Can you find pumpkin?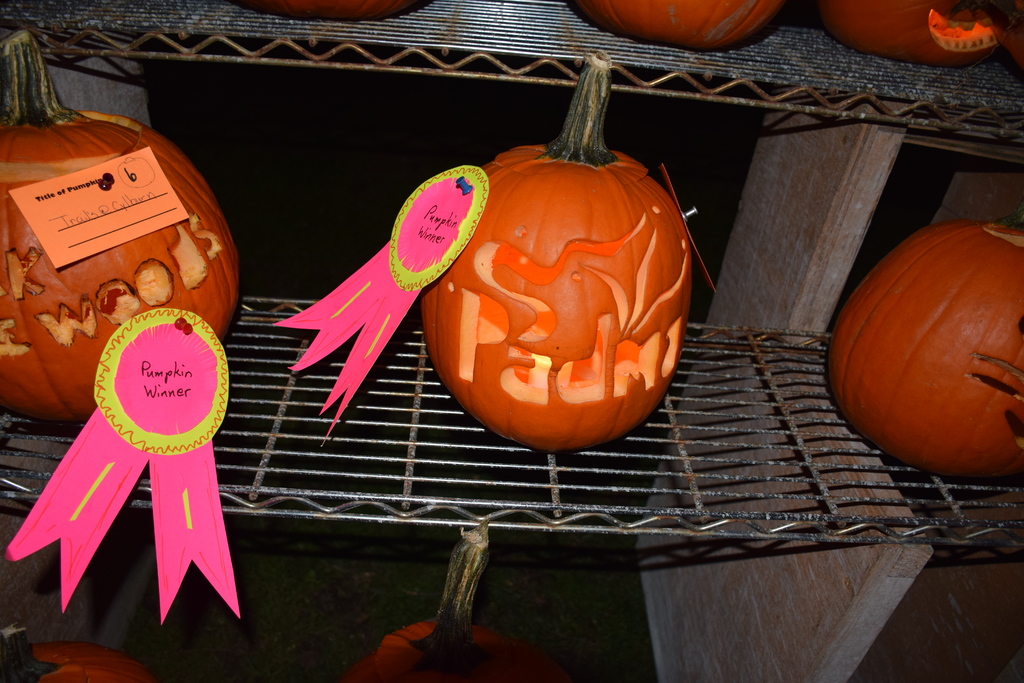
Yes, bounding box: select_region(252, 0, 433, 26).
